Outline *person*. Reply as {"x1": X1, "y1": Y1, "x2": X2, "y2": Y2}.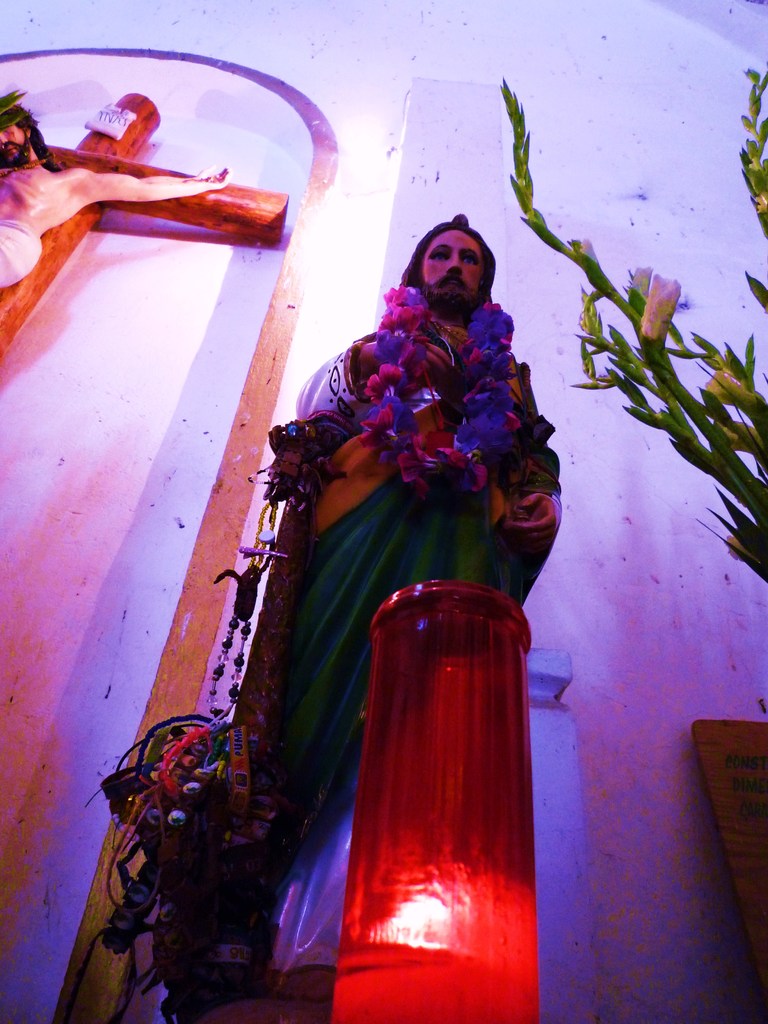
{"x1": 275, "y1": 207, "x2": 556, "y2": 738}.
